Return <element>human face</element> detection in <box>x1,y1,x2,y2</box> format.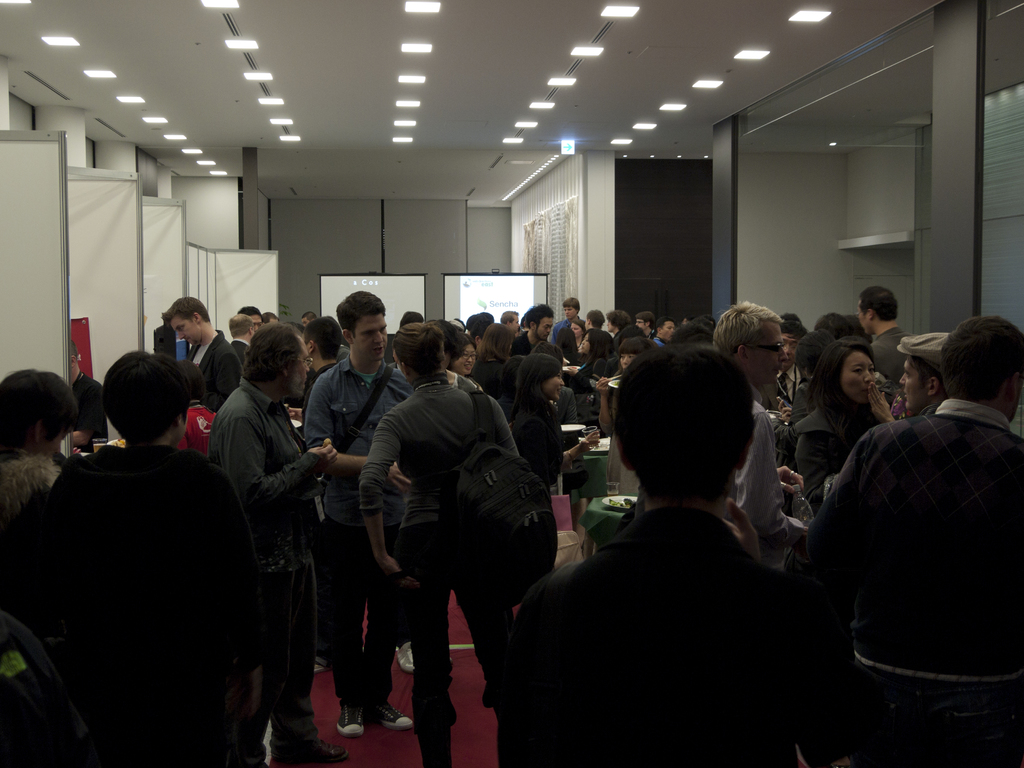
<box>349,310,388,361</box>.
